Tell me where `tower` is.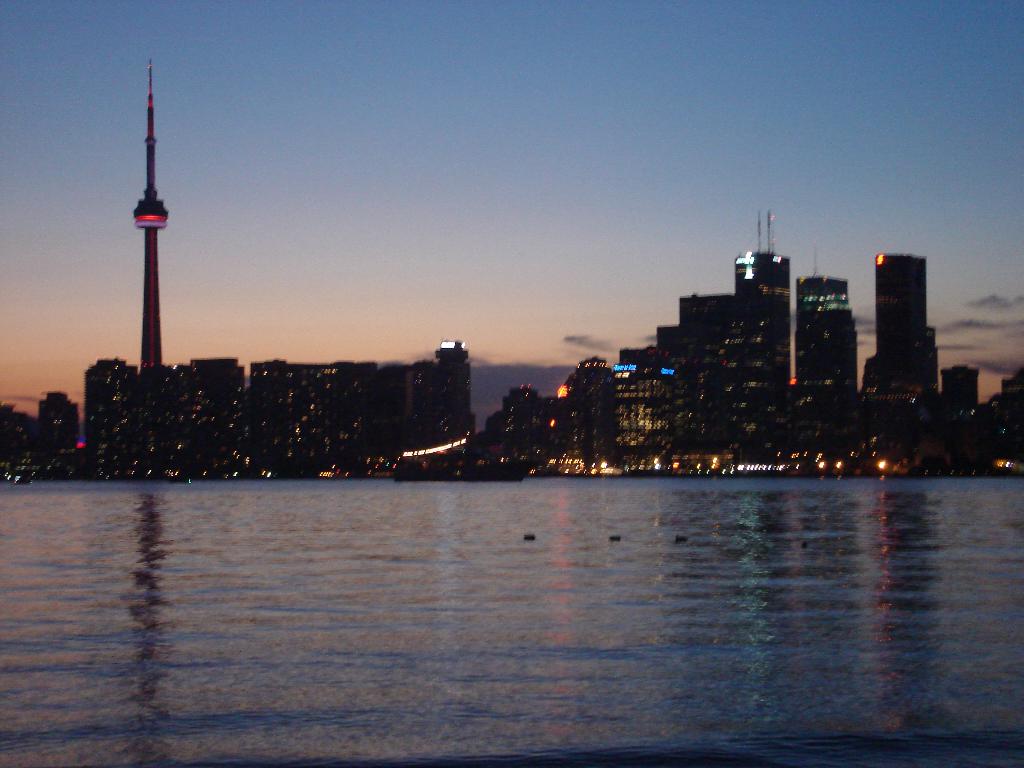
`tower` is at {"left": 135, "top": 60, "right": 168, "bottom": 372}.
